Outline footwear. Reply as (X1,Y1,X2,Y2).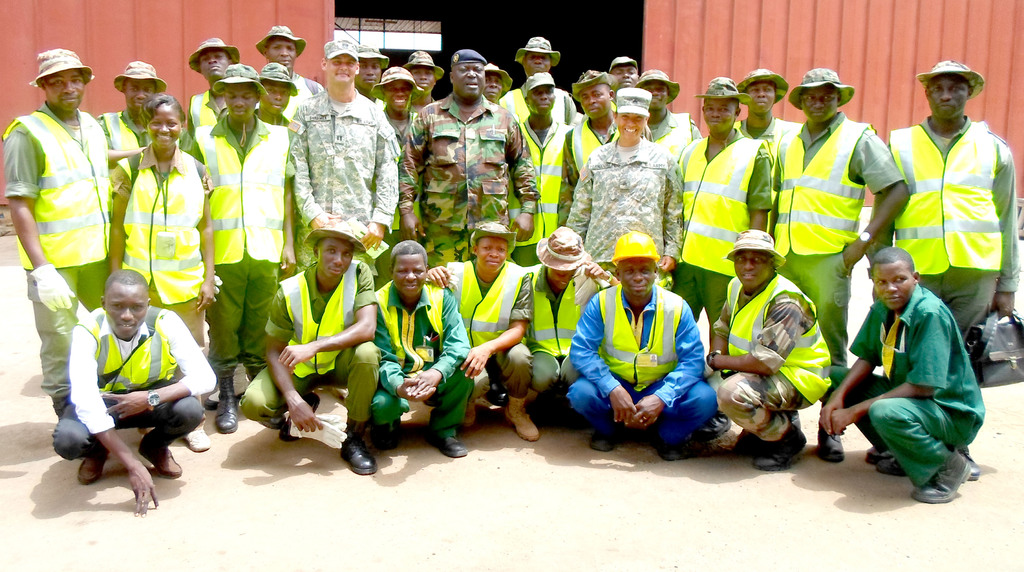
(910,452,971,502).
